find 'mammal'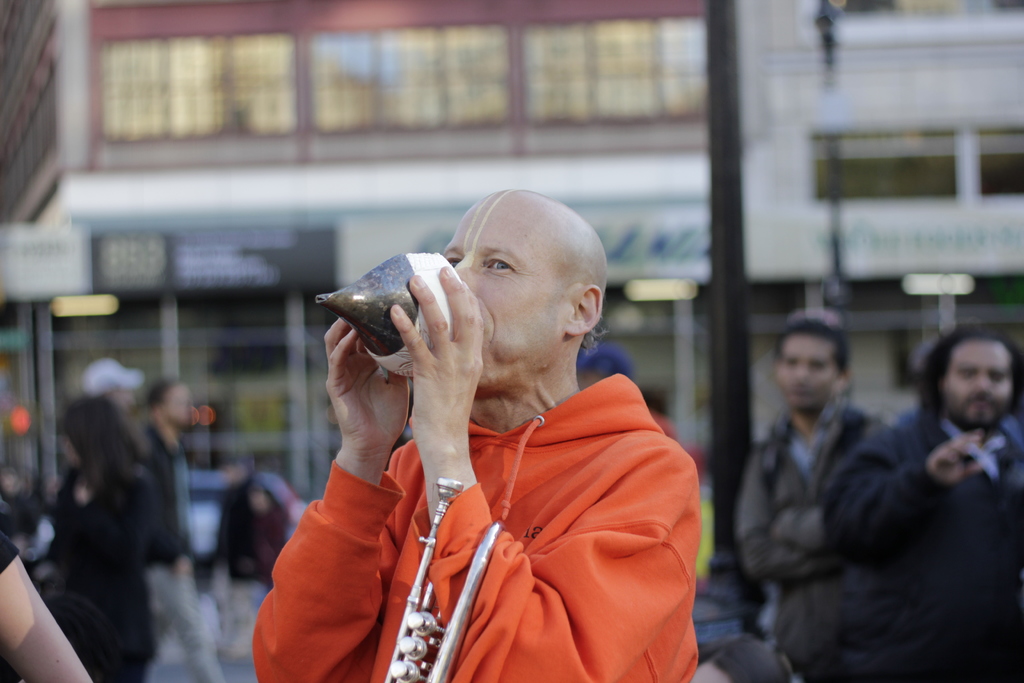
[71, 356, 146, 424]
